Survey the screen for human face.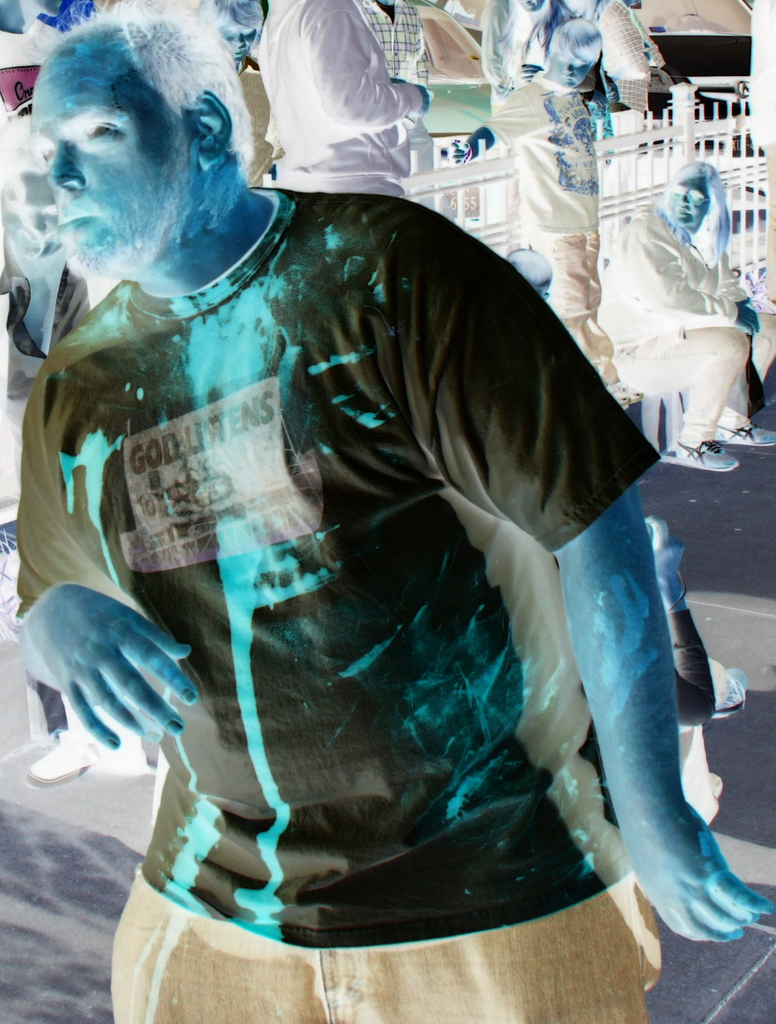
Survey found: rect(31, 55, 186, 275).
